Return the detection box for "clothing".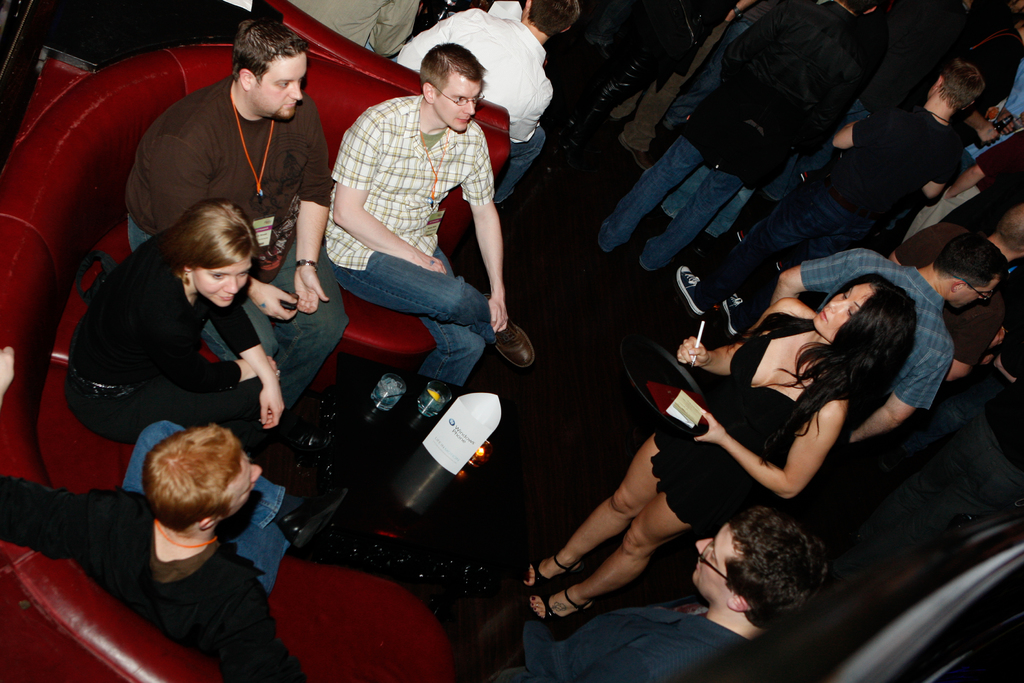
rect(294, 0, 424, 63).
